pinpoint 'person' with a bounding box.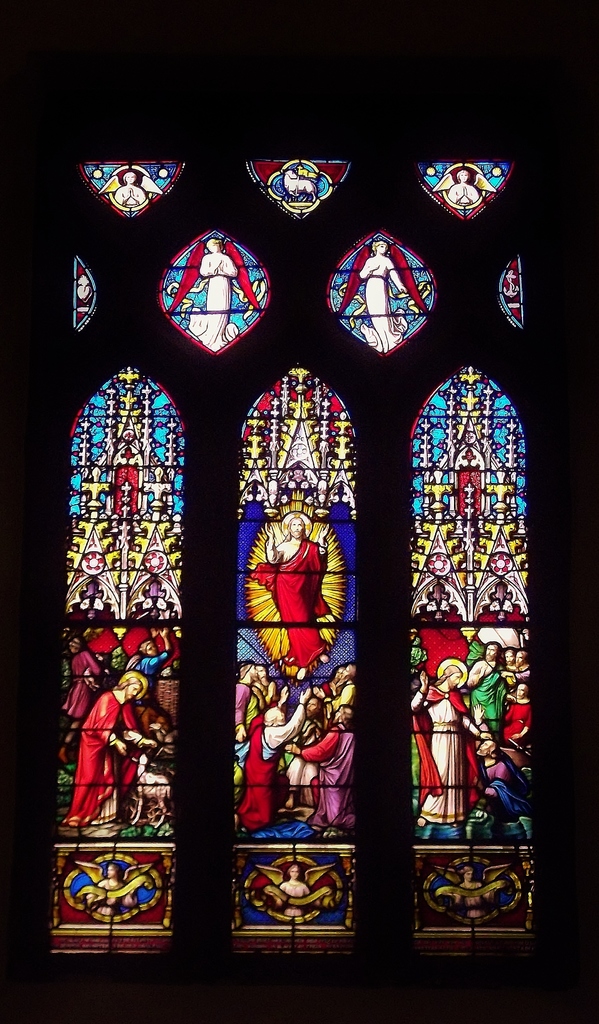
<box>355,237,414,350</box>.
